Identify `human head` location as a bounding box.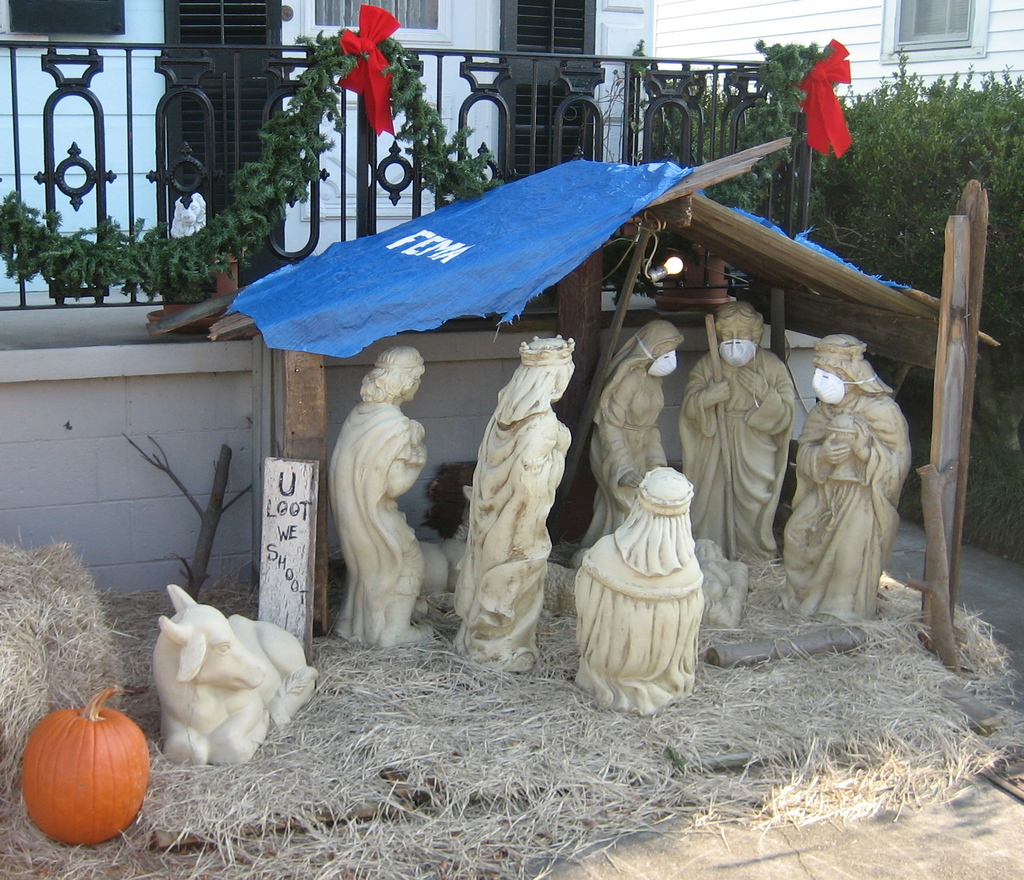
l=520, t=337, r=578, b=397.
